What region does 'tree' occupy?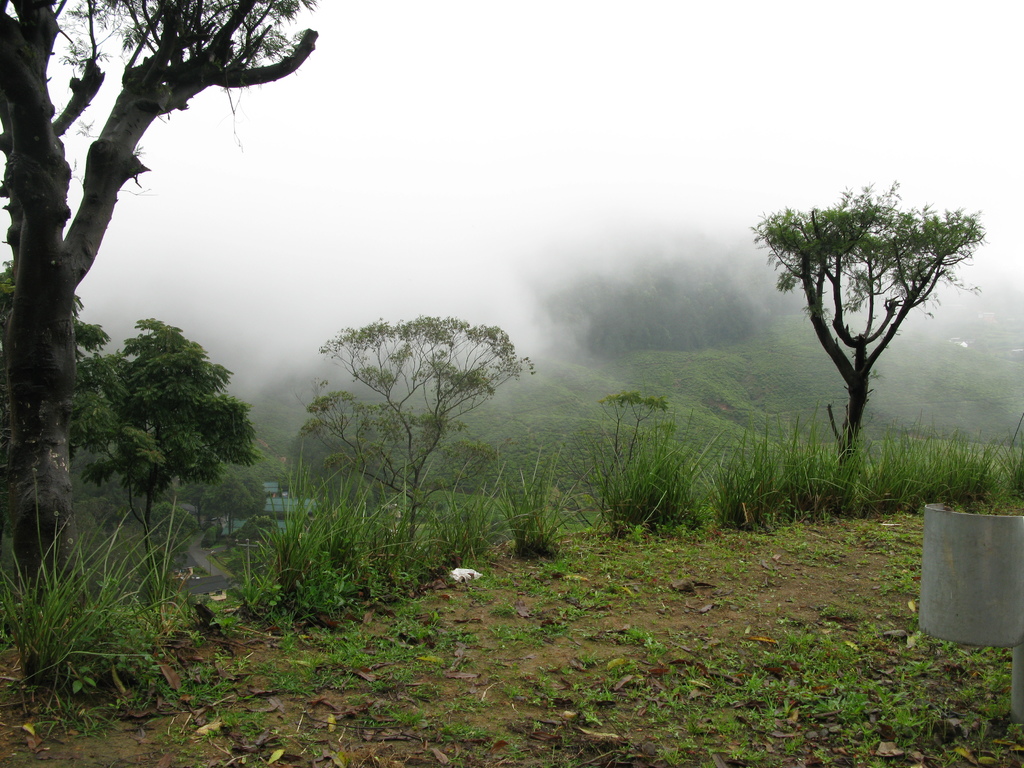
{"x1": 753, "y1": 170, "x2": 972, "y2": 476}.
